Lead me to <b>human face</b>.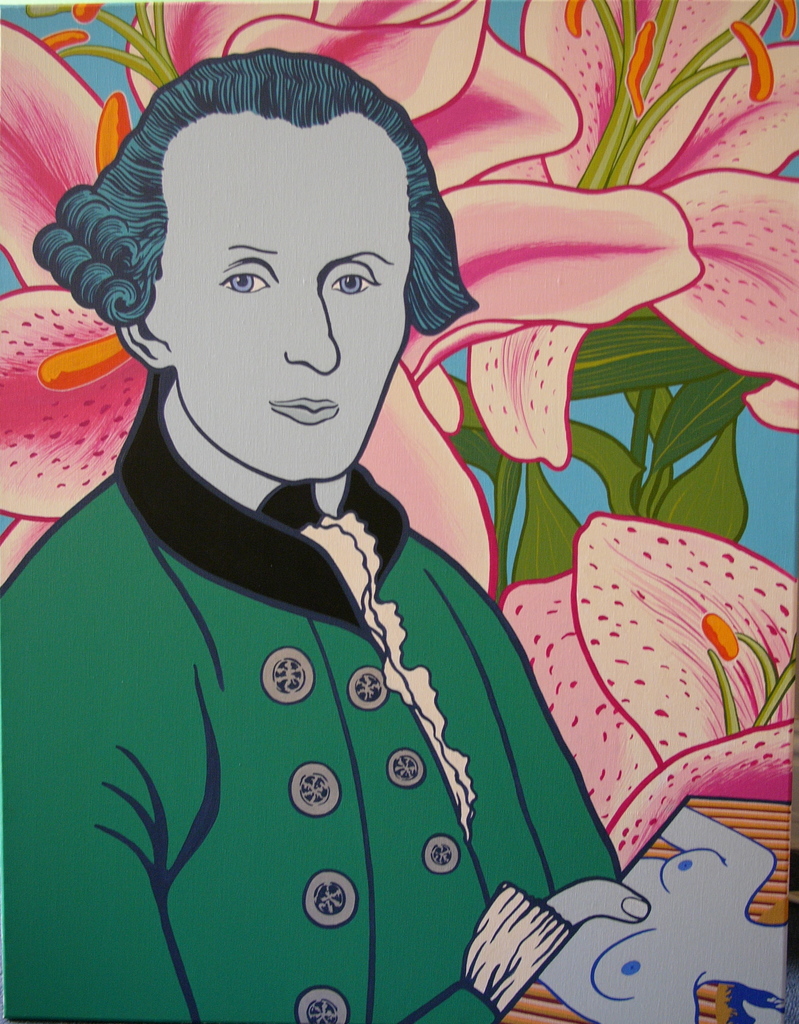
Lead to locate(145, 106, 407, 479).
